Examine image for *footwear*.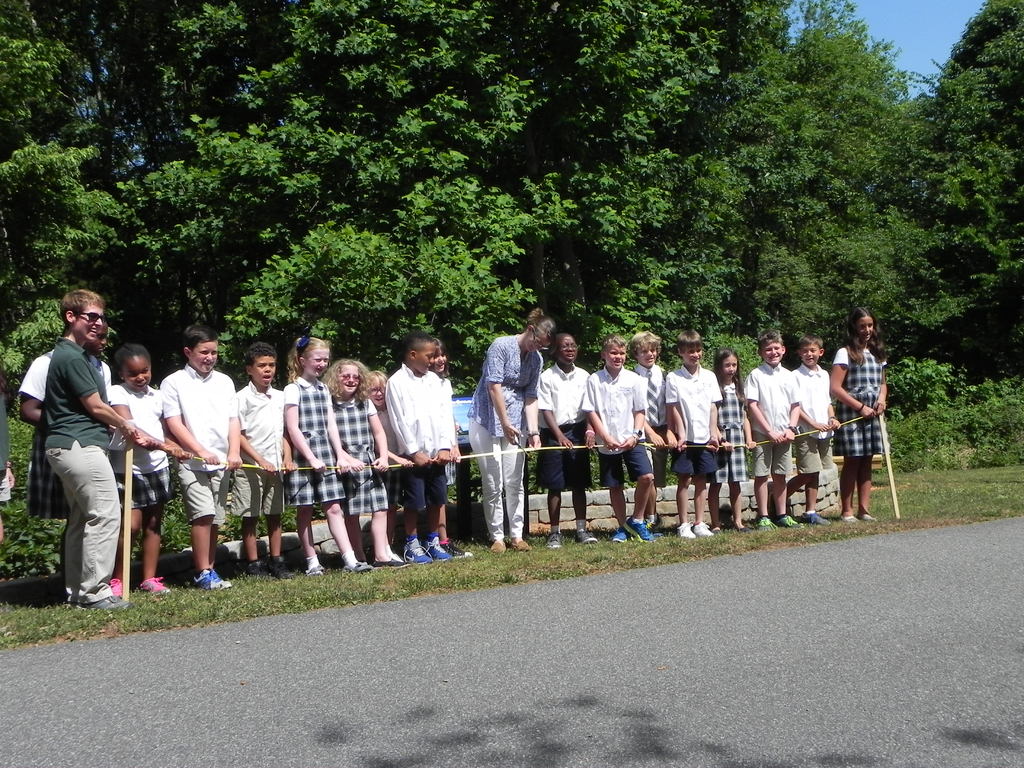
Examination result: box=[243, 559, 270, 580].
